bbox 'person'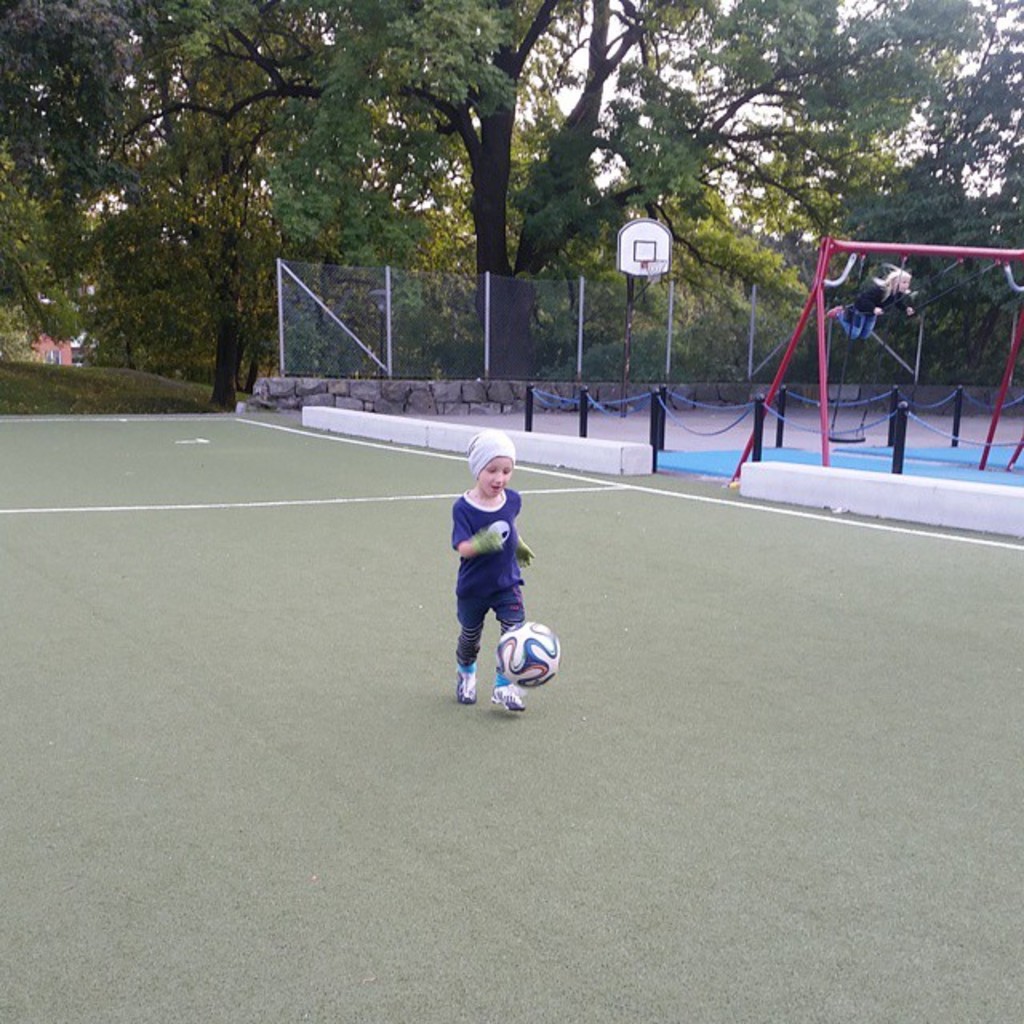
BBox(445, 430, 557, 728)
